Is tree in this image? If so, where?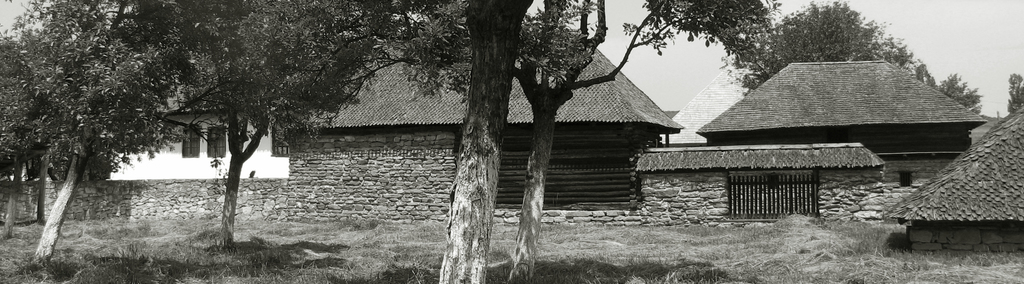
Yes, at box(408, 0, 619, 283).
